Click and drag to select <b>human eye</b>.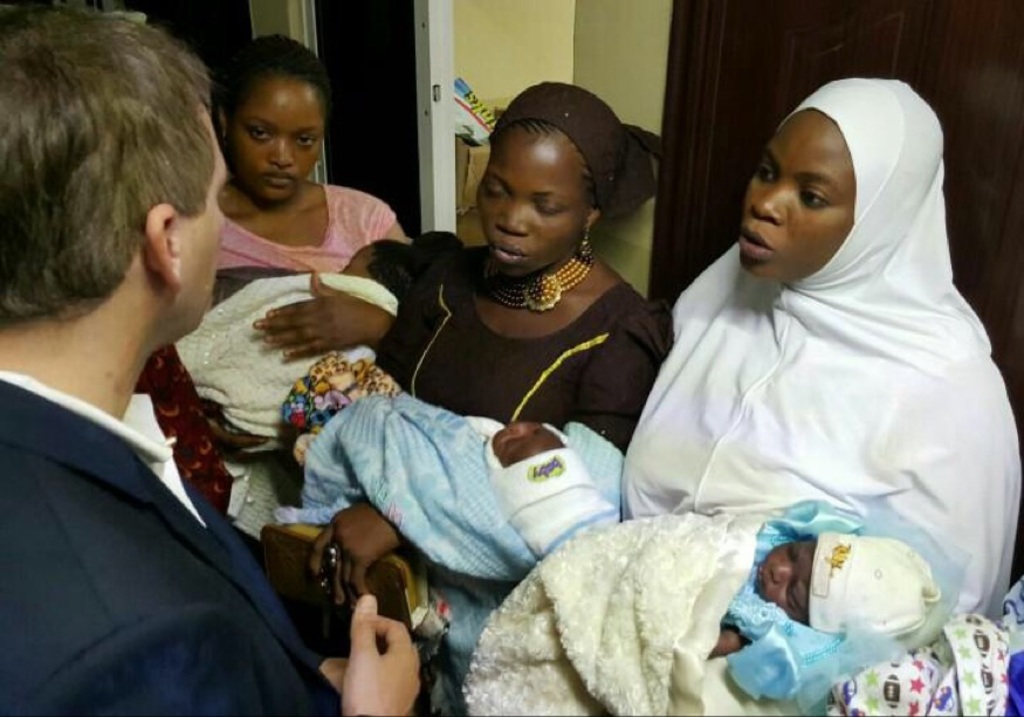
Selection: (793, 189, 825, 208).
